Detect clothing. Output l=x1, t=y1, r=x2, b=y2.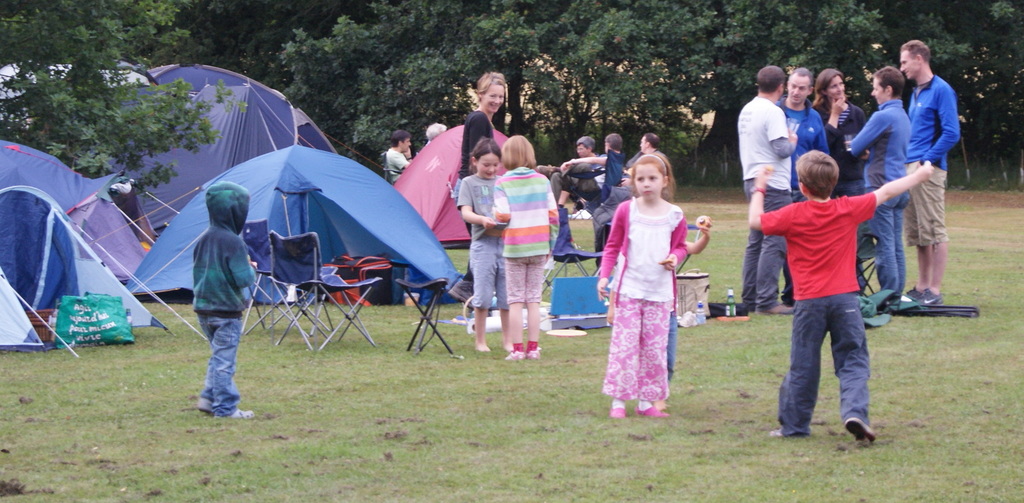
l=188, t=176, r=262, b=418.
